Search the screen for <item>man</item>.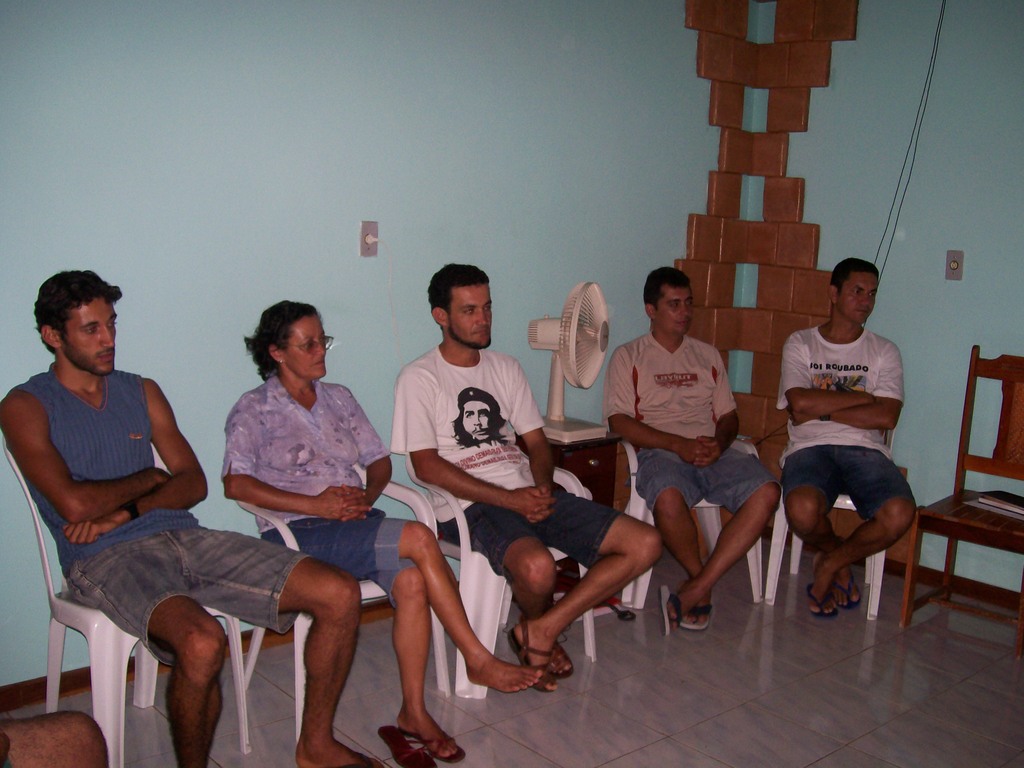
Found at [452, 387, 504, 449].
